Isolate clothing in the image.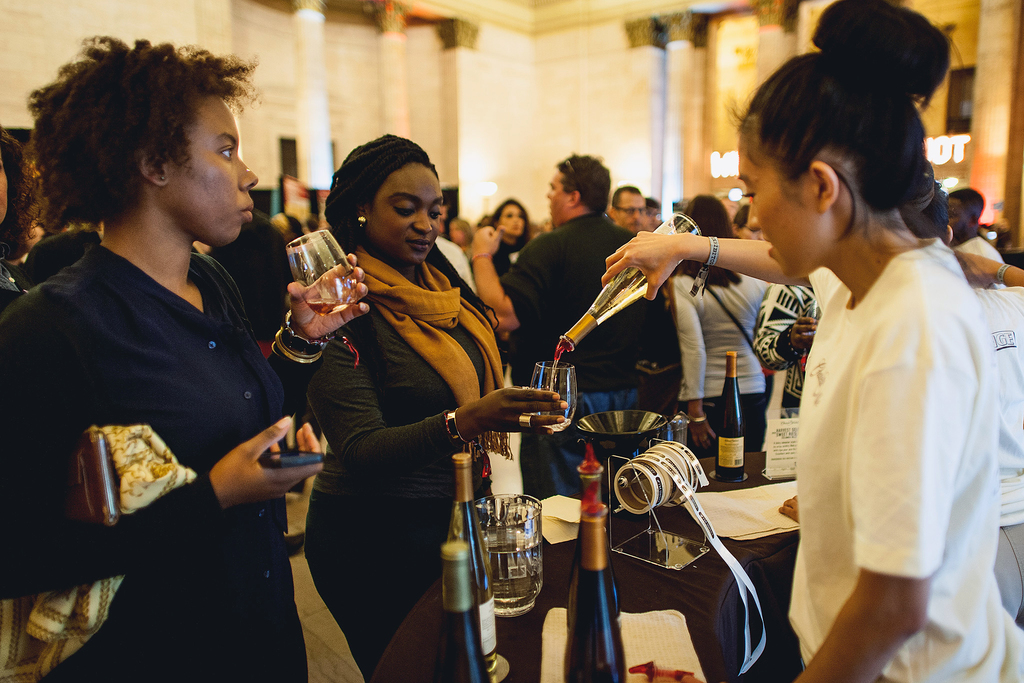
Isolated region: region(0, 232, 332, 682).
